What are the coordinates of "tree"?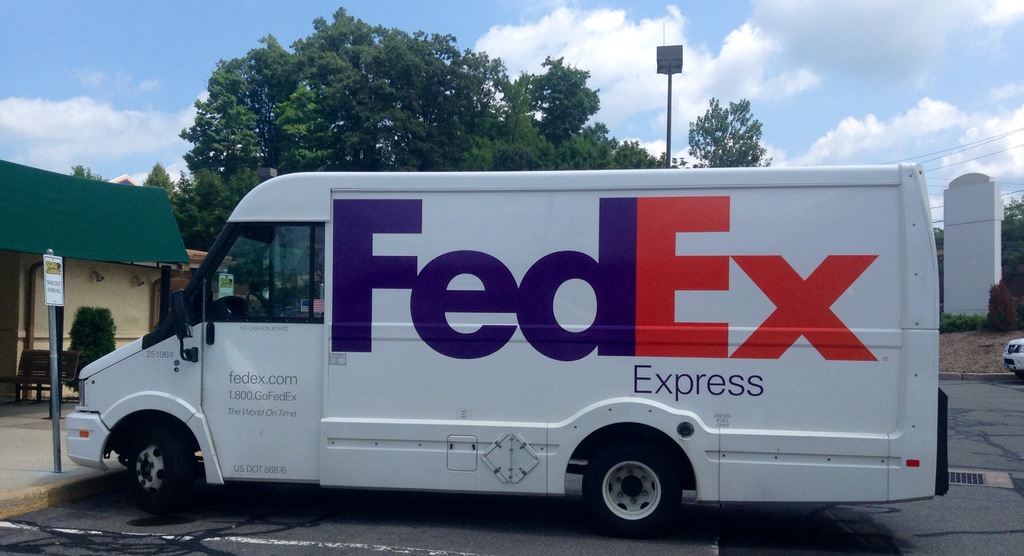
(left=139, top=162, right=175, bottom=193).
